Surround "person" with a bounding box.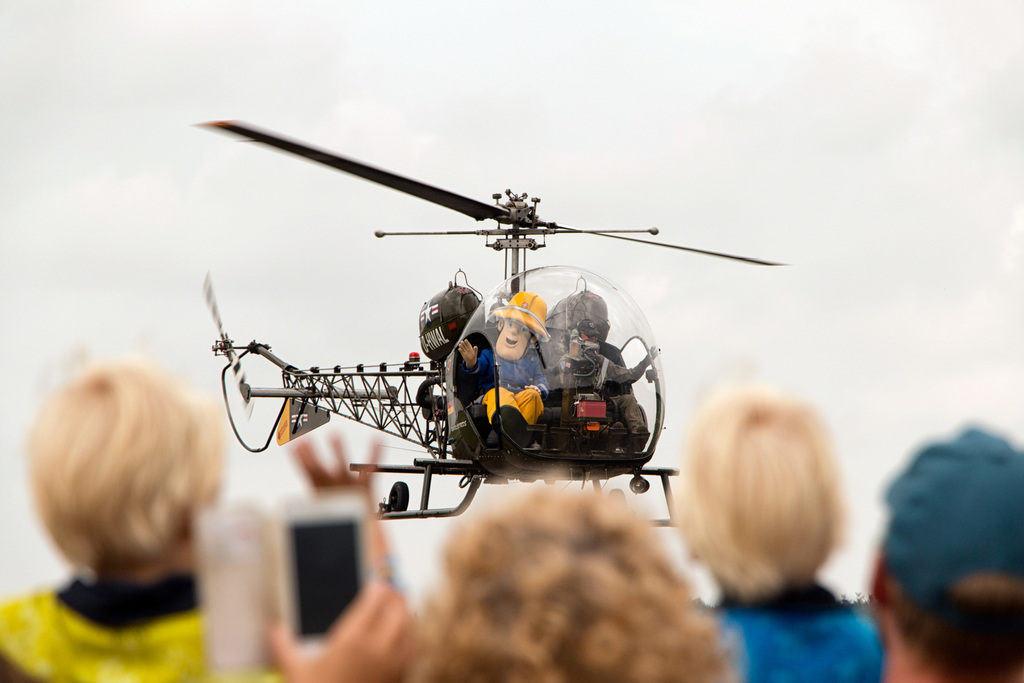
[left=0, top=358, right=282, bottom=682].
